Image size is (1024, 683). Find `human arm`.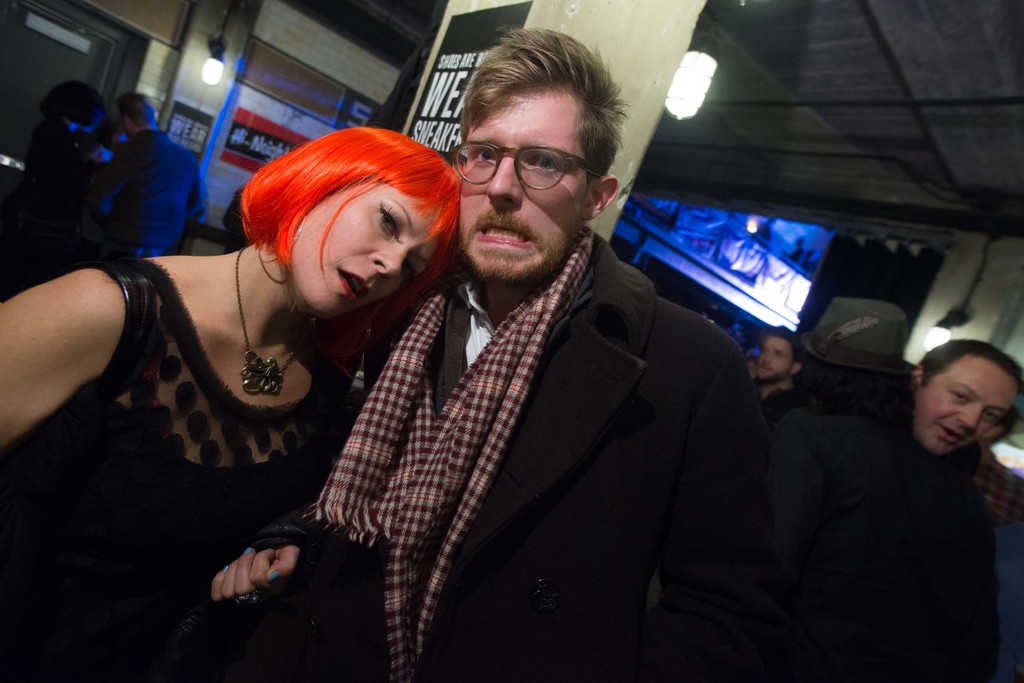
bbox=[12, 251, 125, 447].
